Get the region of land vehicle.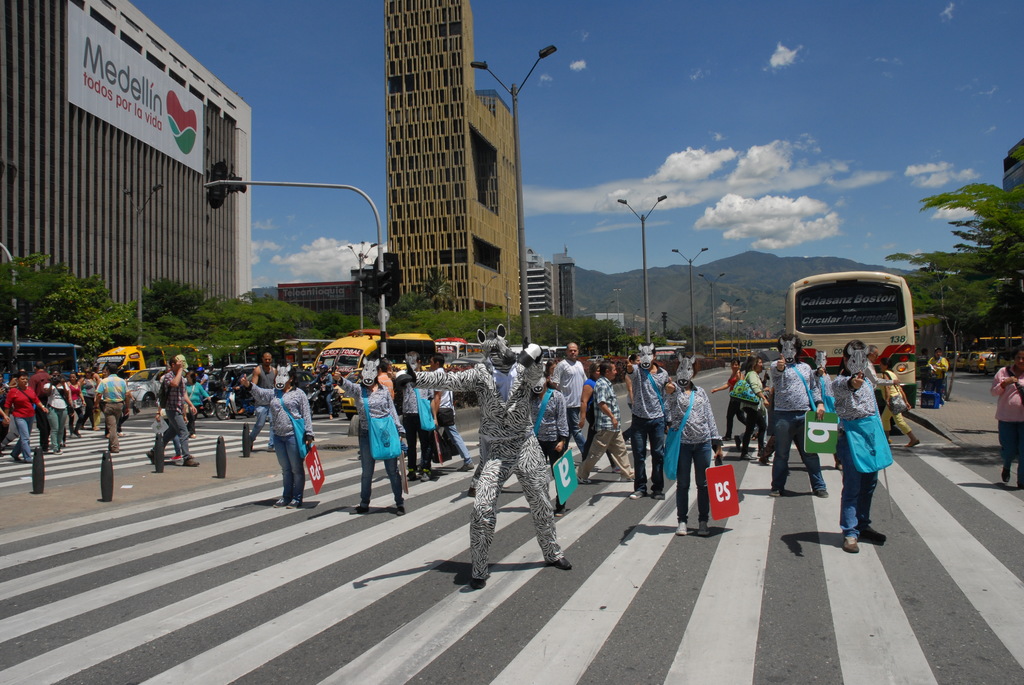
BBox(124, 366, 166, 405).
